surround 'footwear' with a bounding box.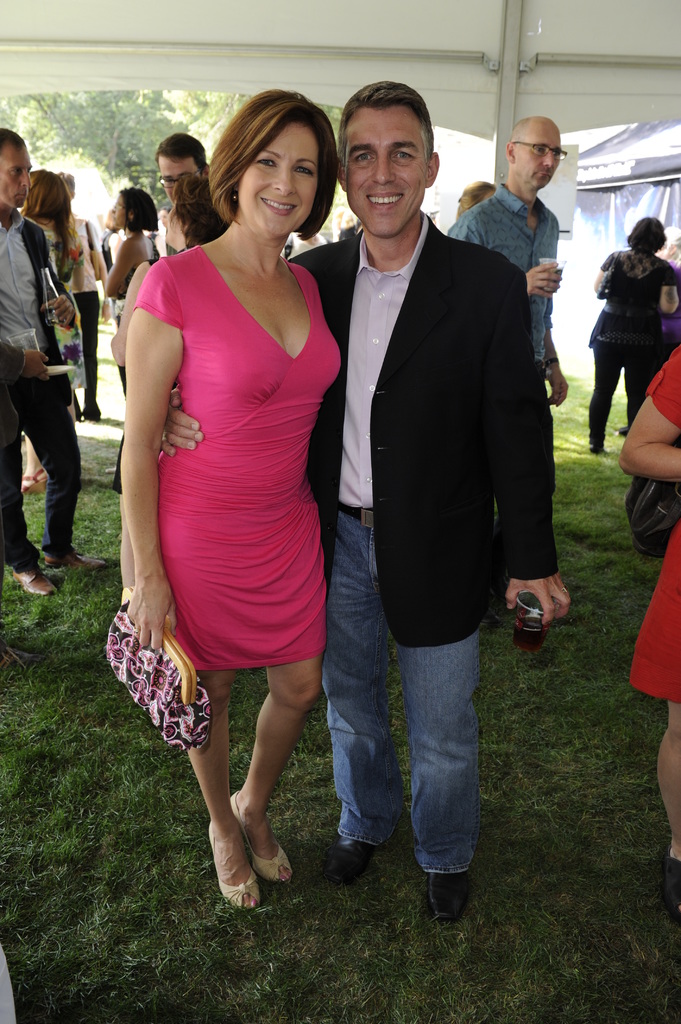
(left=618, top=424, right=625, bottom=436).
